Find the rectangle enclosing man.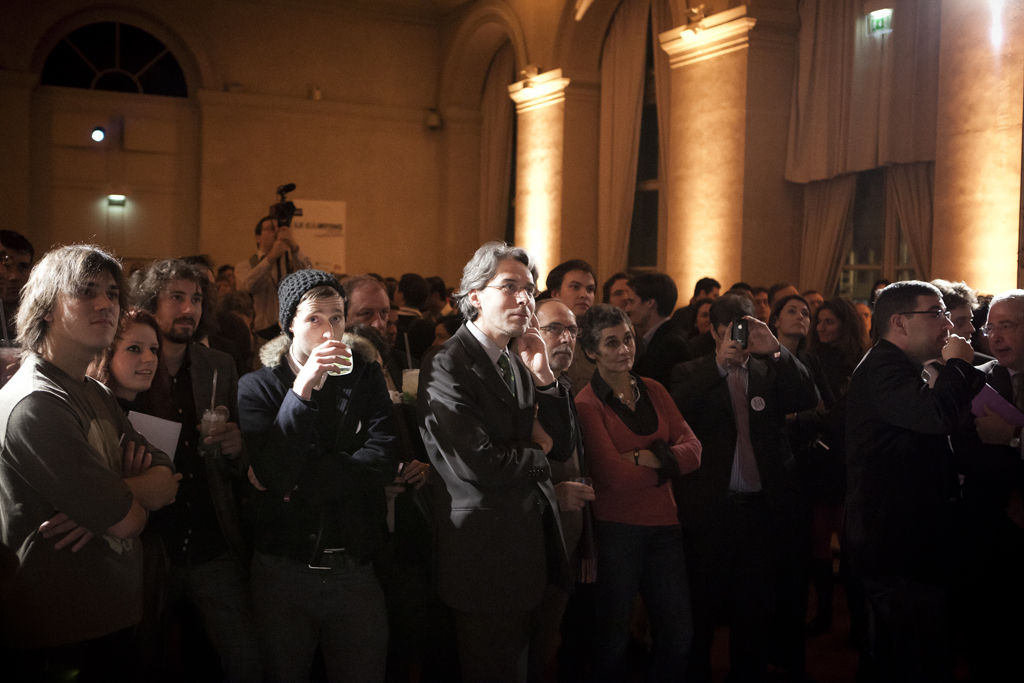
831/279/988/592.
